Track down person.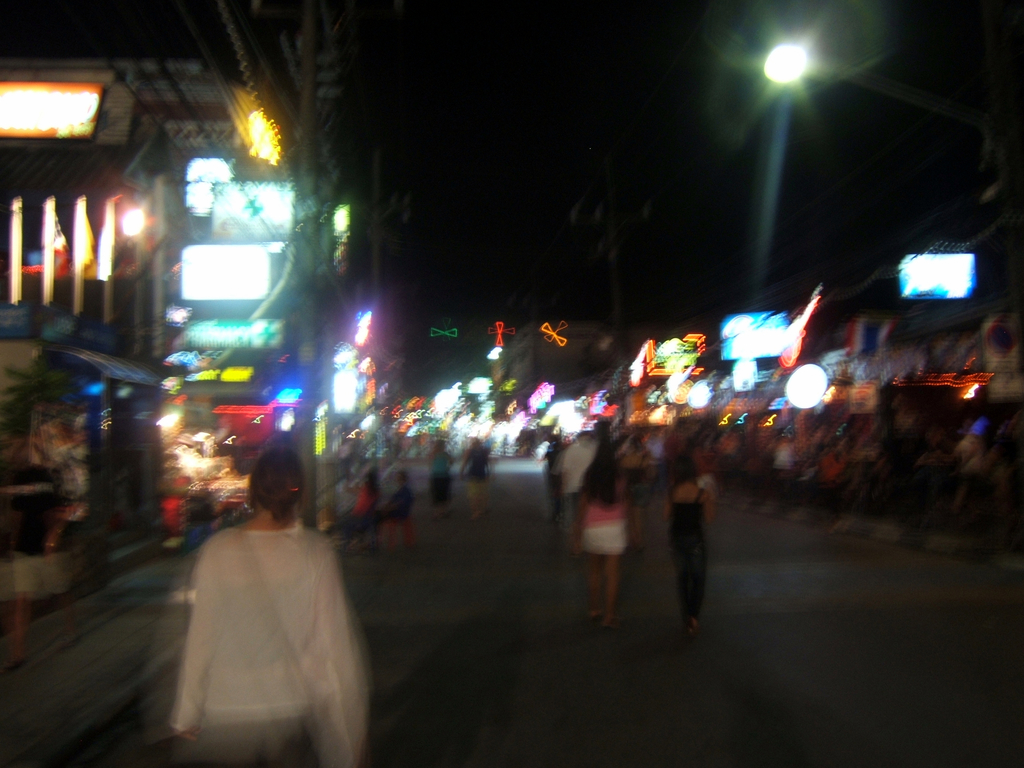
Tracked to detection(669, 417, 716, 623).
